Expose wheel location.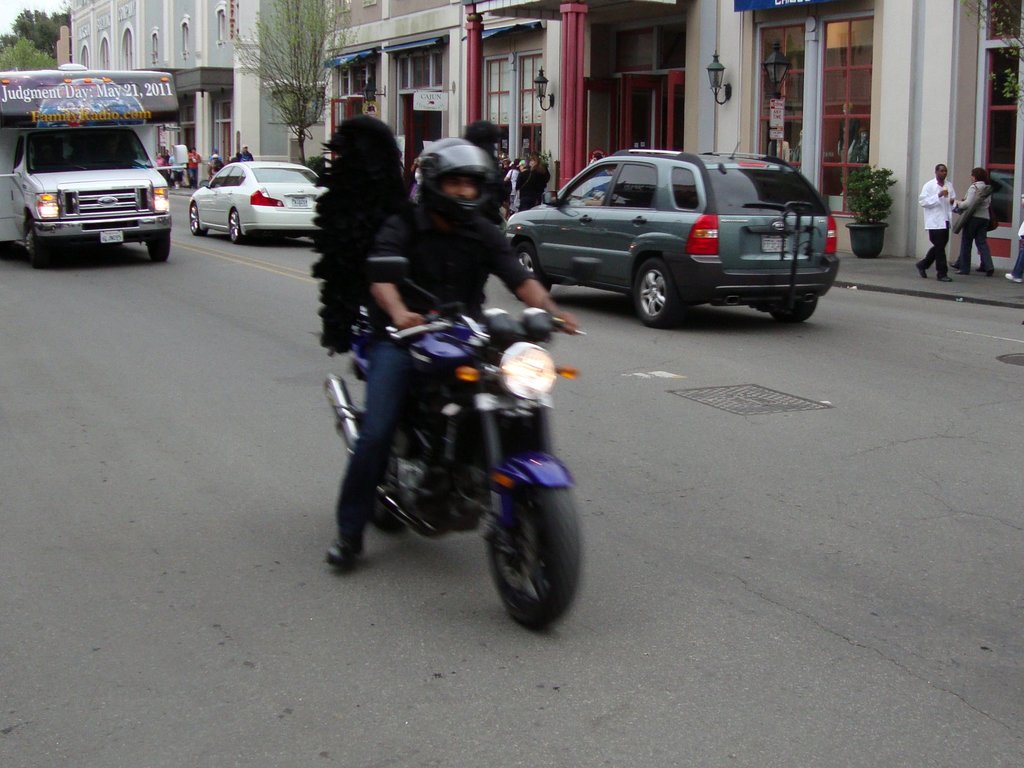
Exposed at BBox(764, 289, 818, 326).
